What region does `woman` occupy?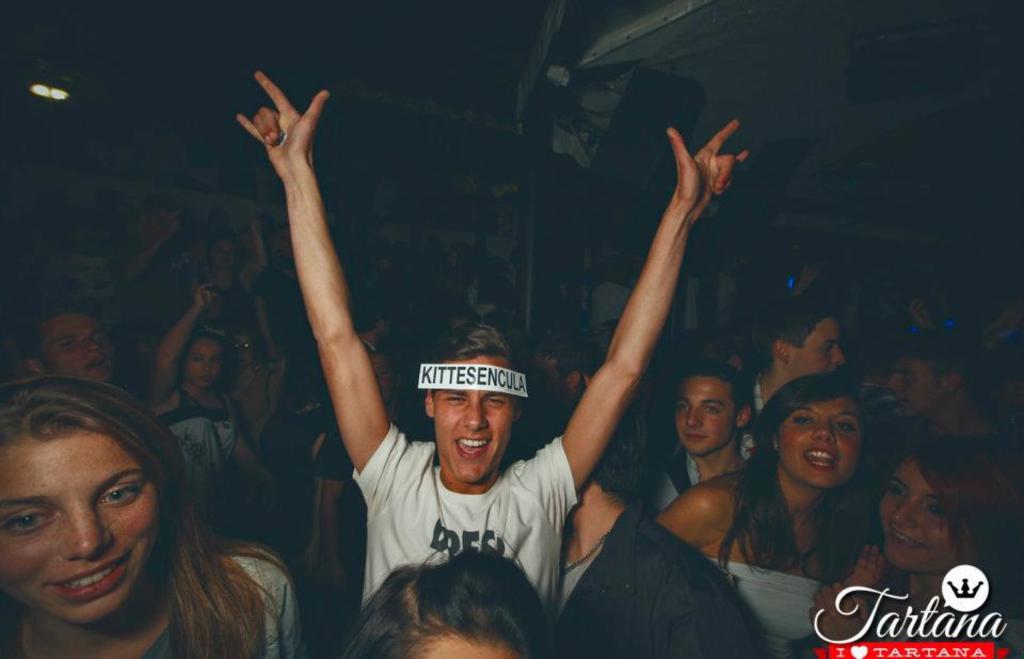
665/365/882/658.
